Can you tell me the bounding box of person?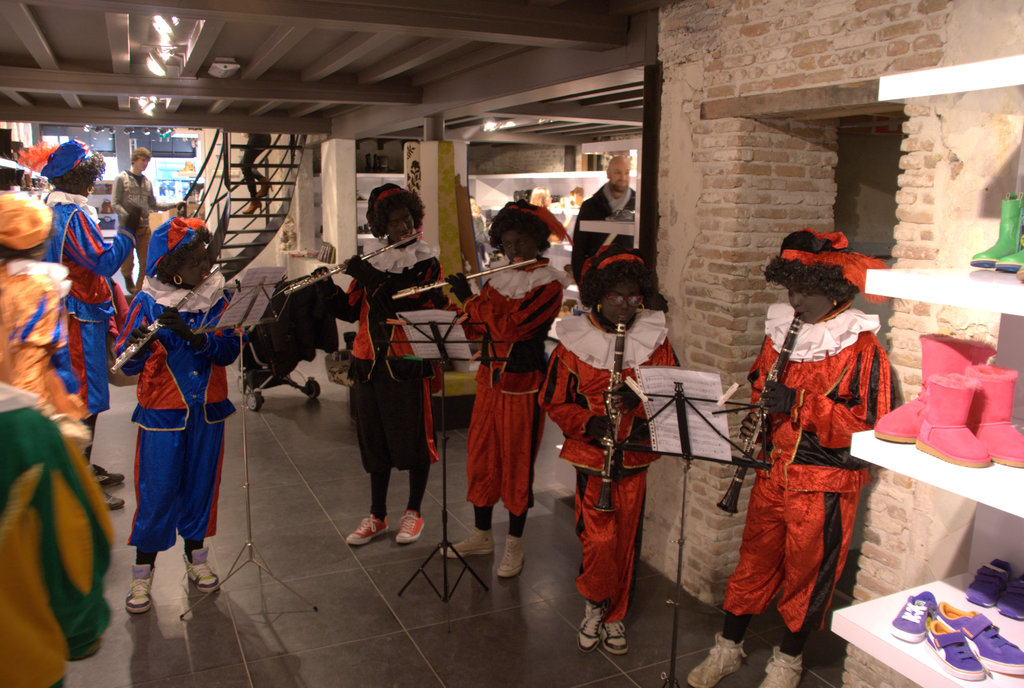
(241, 132, 270, 216).
